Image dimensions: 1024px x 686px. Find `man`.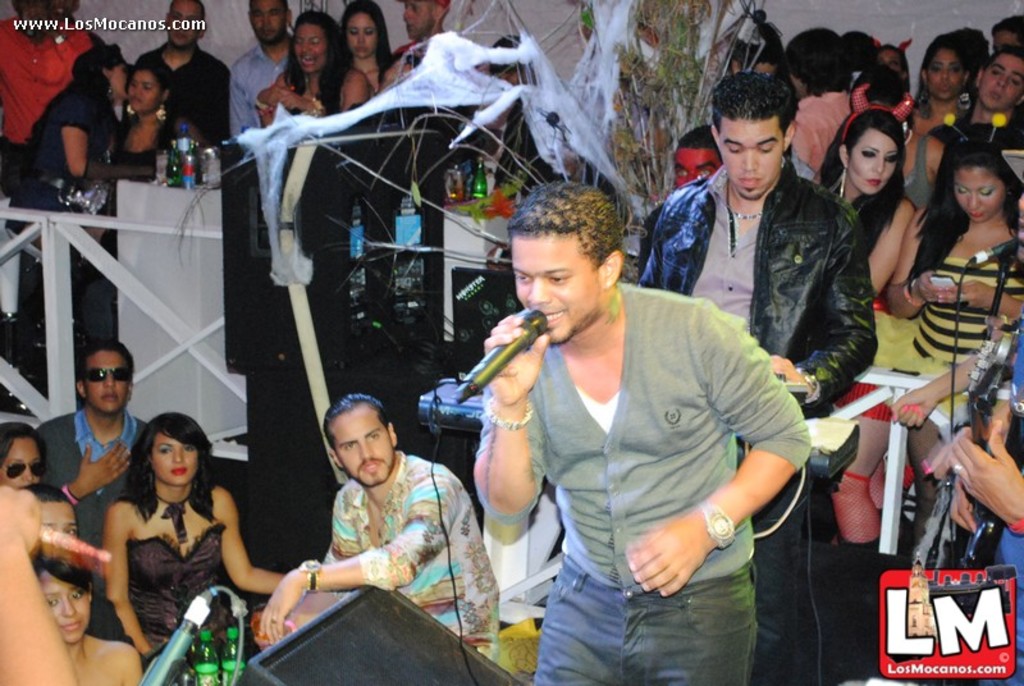
select_region(52, 0, 109, 38).
